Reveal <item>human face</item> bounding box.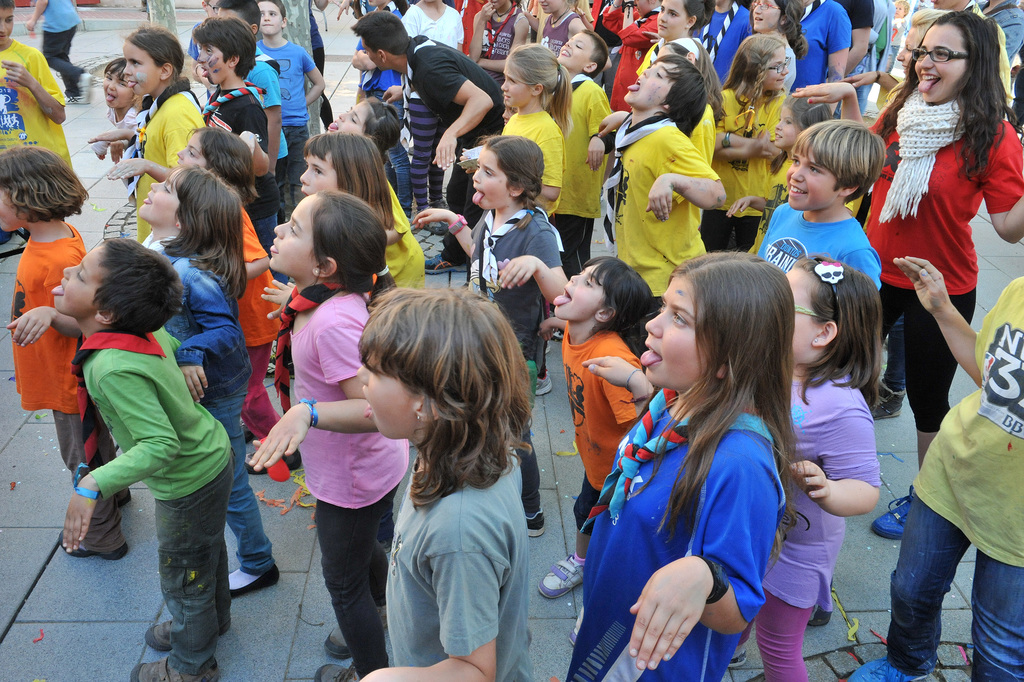
Revealed: bbox(50, 243, 104, 318).
